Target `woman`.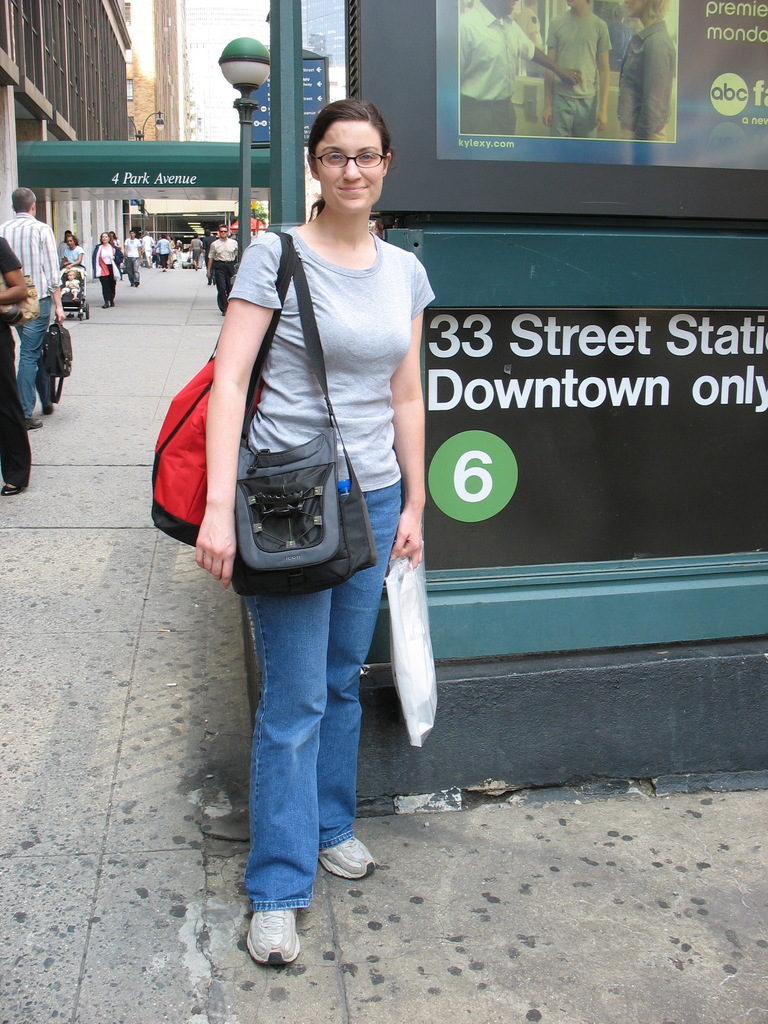
Target region: [198,107,463,966].
